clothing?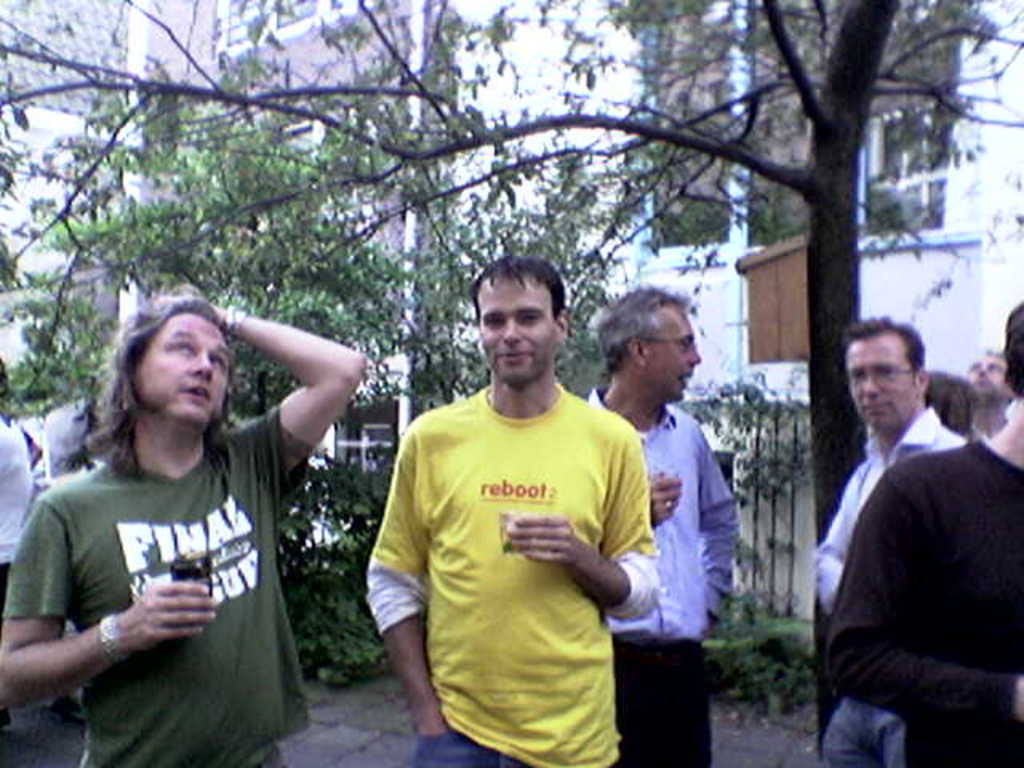
587, 382, 741, 763
